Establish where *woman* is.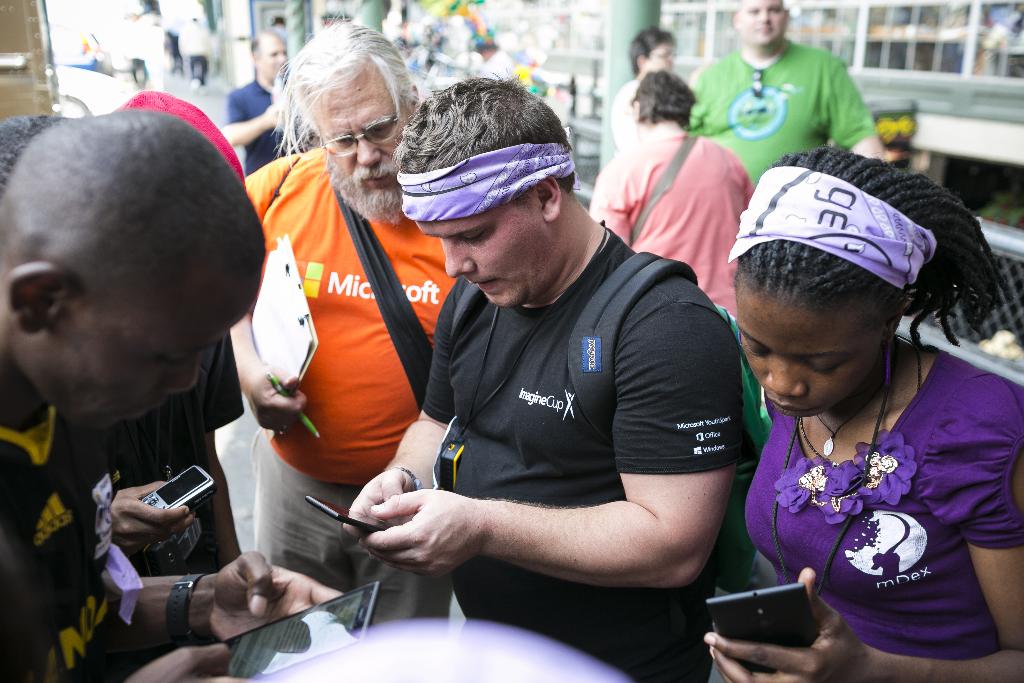
Established at 721:156:1014:675.
